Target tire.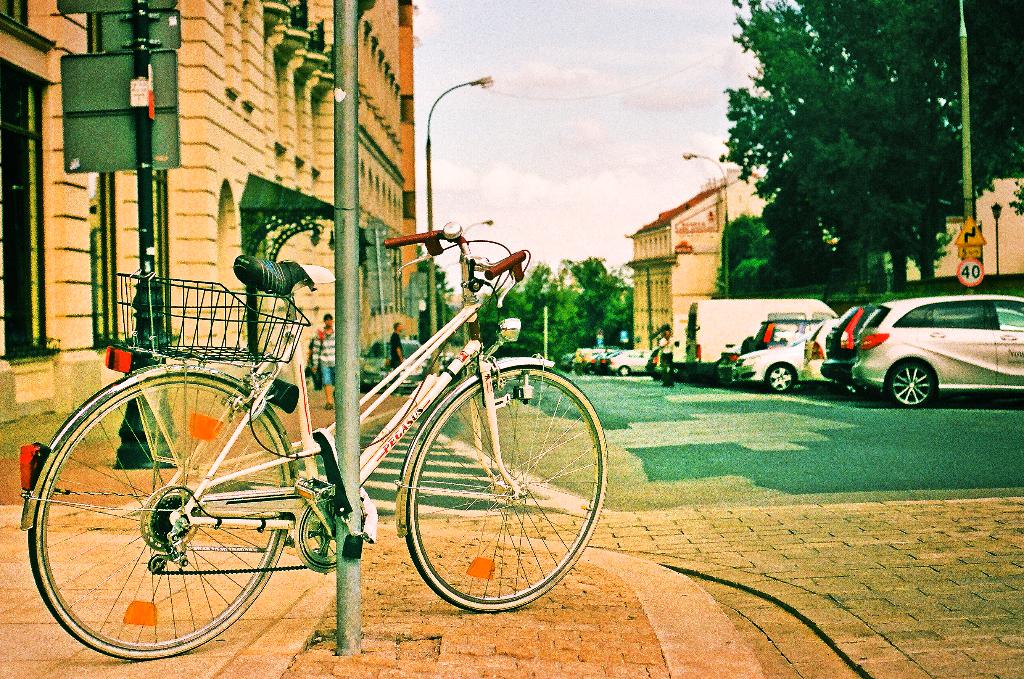
Target region: (x1=888, y1=360, x2=933, y2=408).
